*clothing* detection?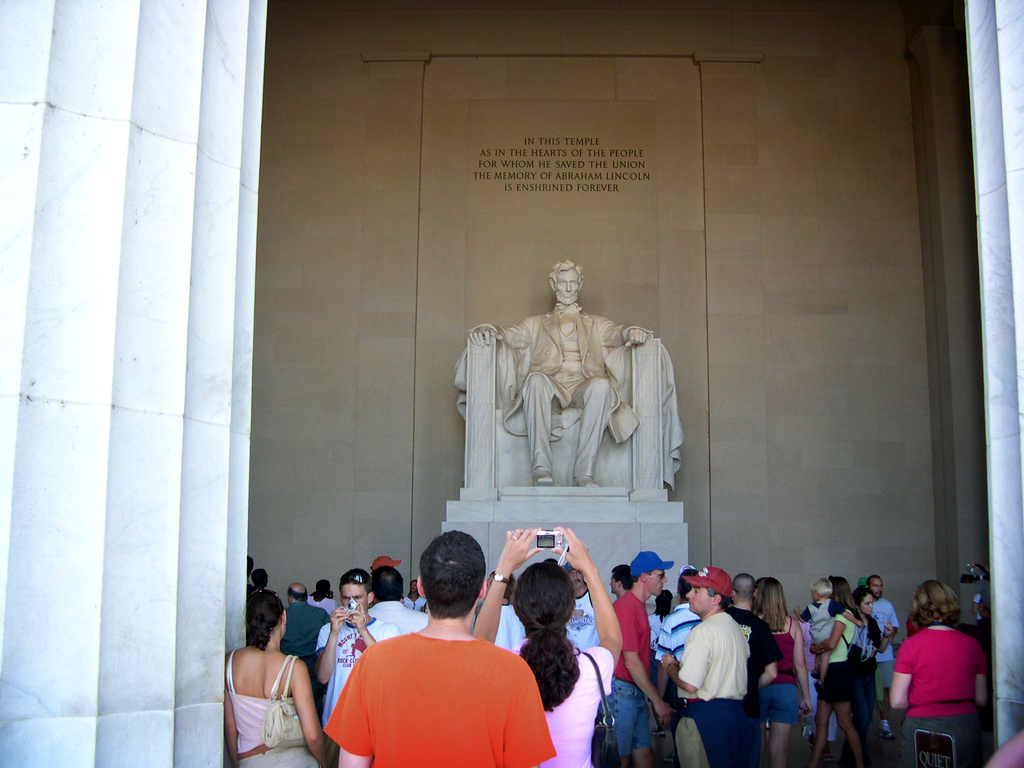
(x1=734, y1=606, x2=786, y2=705)
